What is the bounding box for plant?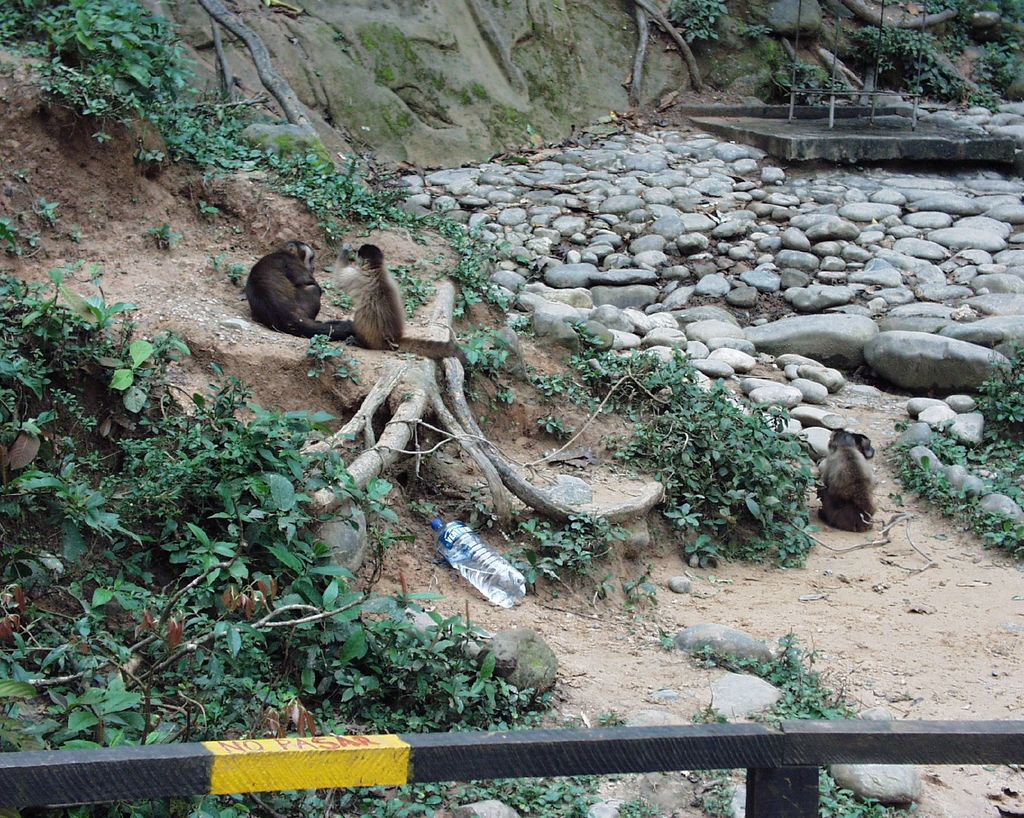
<box>599,704,625,726</box>.
